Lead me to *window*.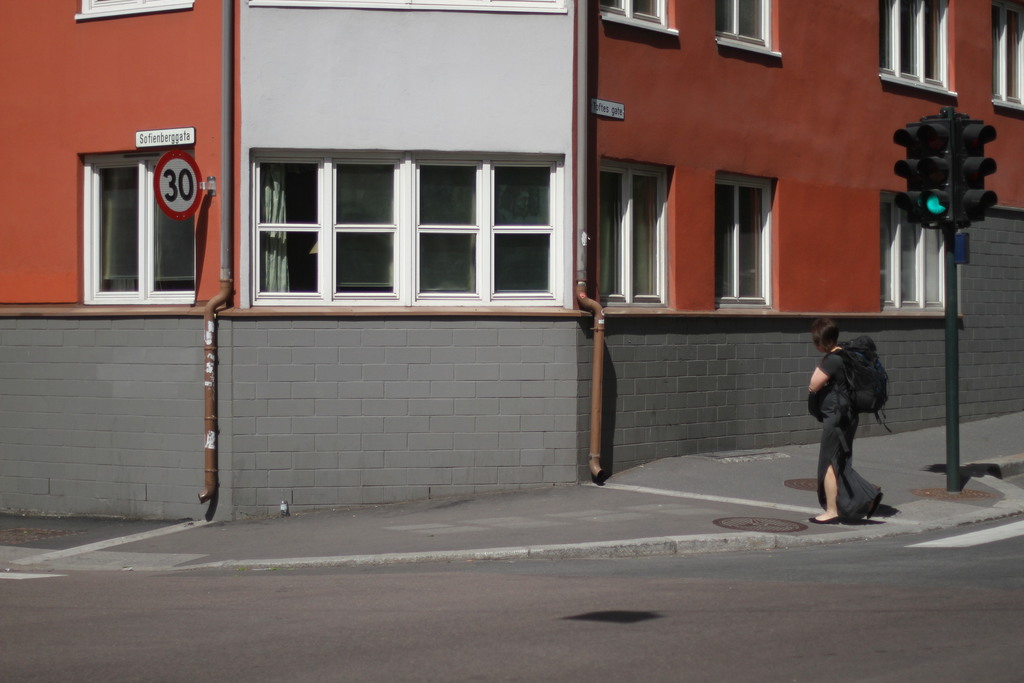
Lead to x1=602, y1=0, x2=668, y2=29.
